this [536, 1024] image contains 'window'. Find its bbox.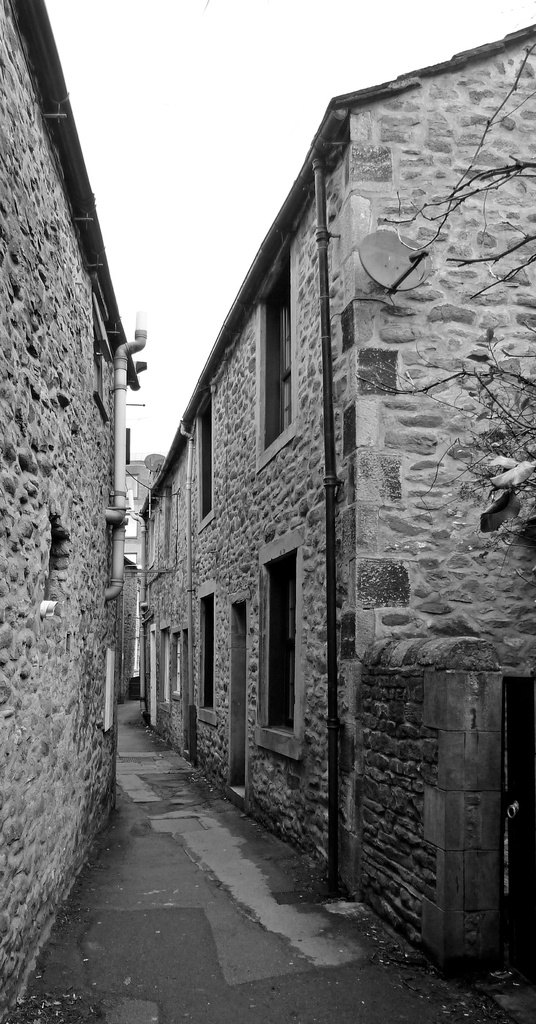
pyautogui.locateOnScreen(194, 406, 216, 518).
